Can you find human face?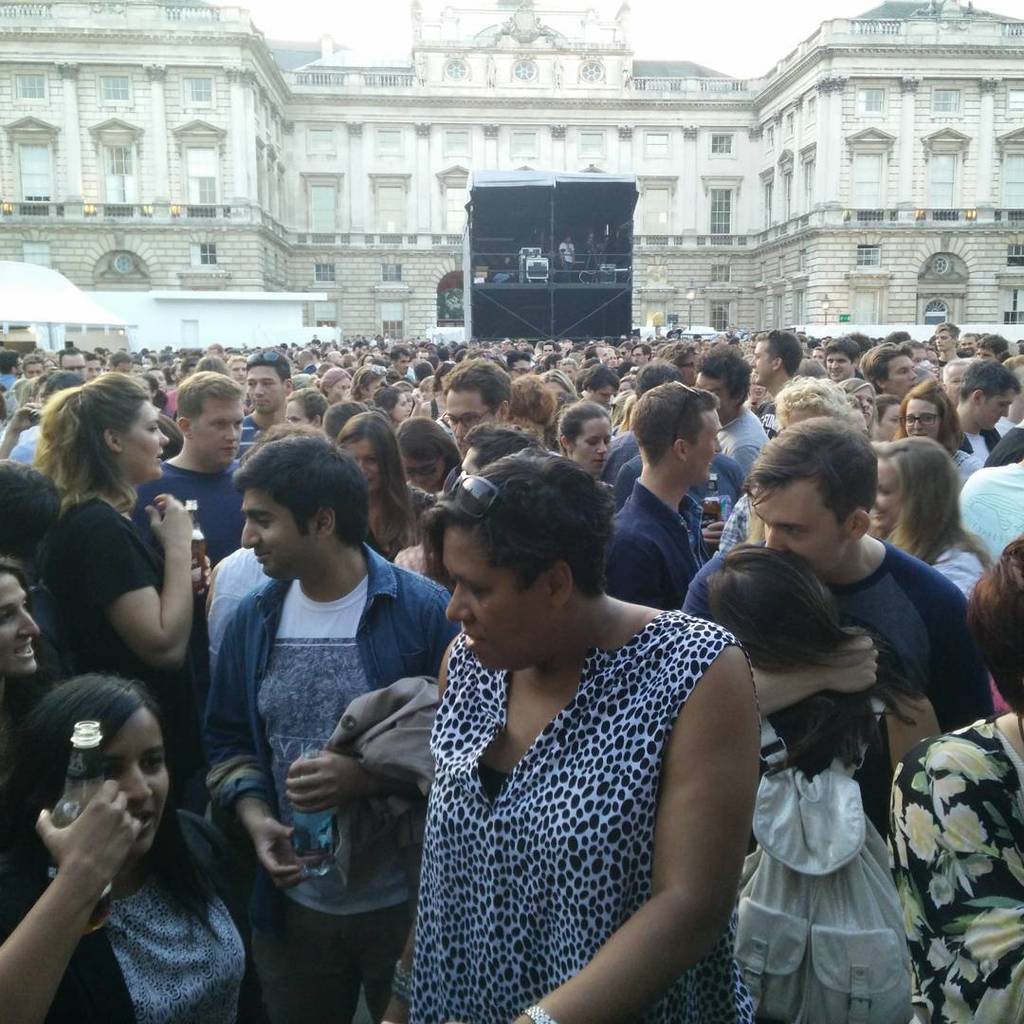
Yes, bounding box: x1=974 y1=386 x2=1020 y2=432.
